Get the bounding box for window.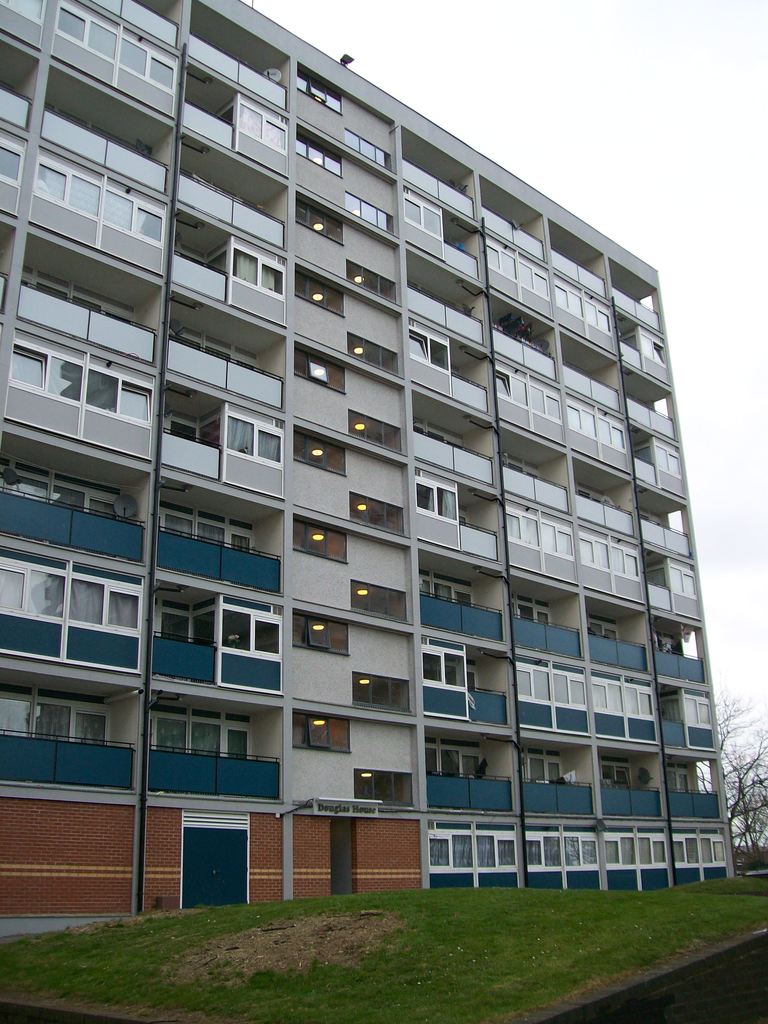
left=222, top=407, right=280, bottom=467.
